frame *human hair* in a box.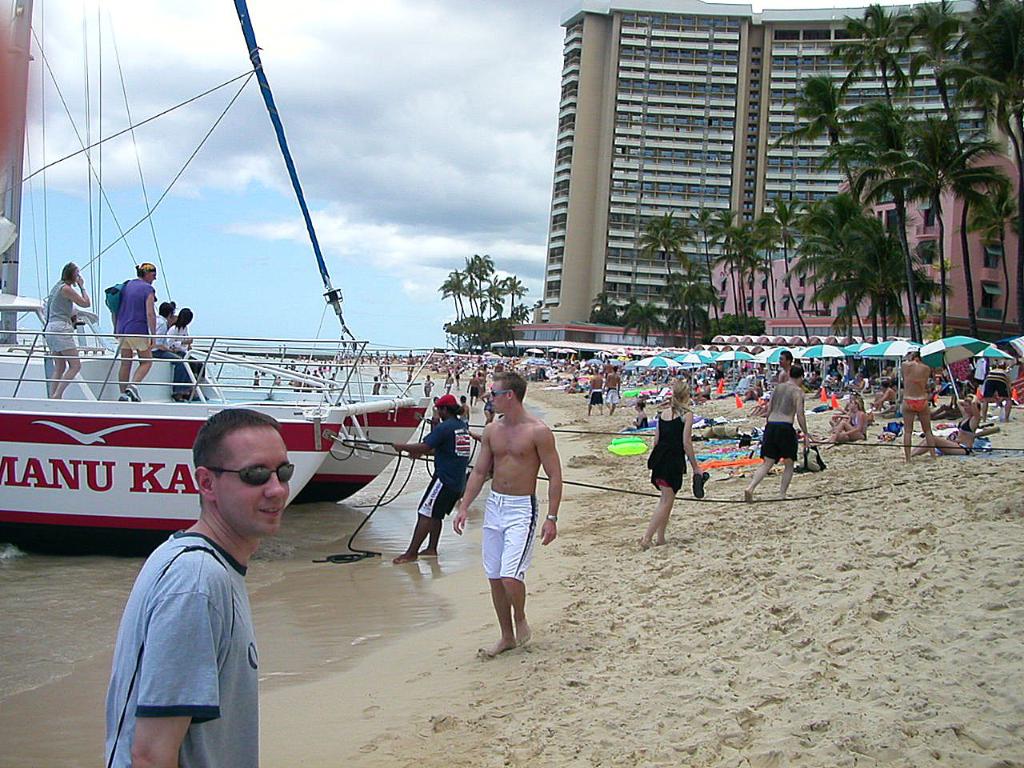
left=173, top=309, right=197, bottom=326.
